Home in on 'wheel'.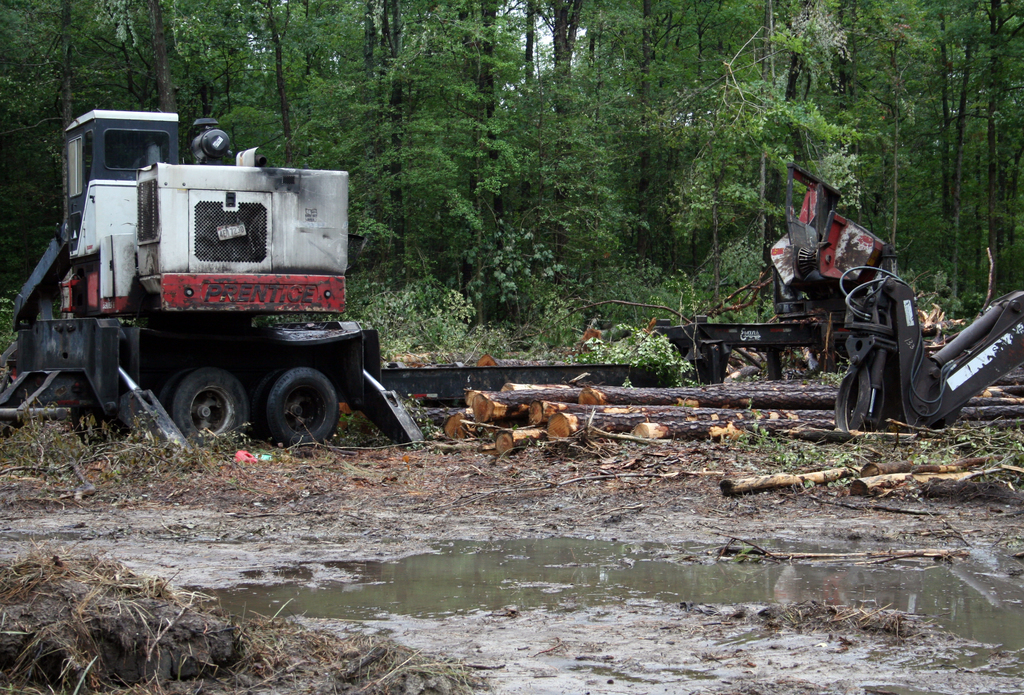
Homed in at 248:352:326:443.
